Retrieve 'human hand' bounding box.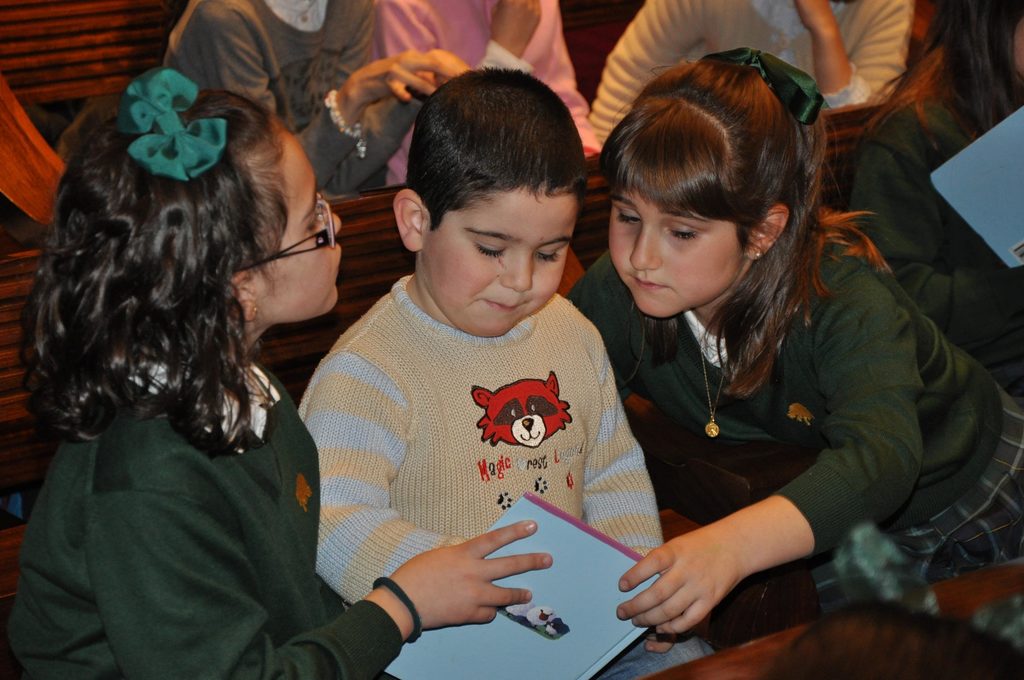
Bounding box: x1=596 y1=522 x2=723 y2=641.
